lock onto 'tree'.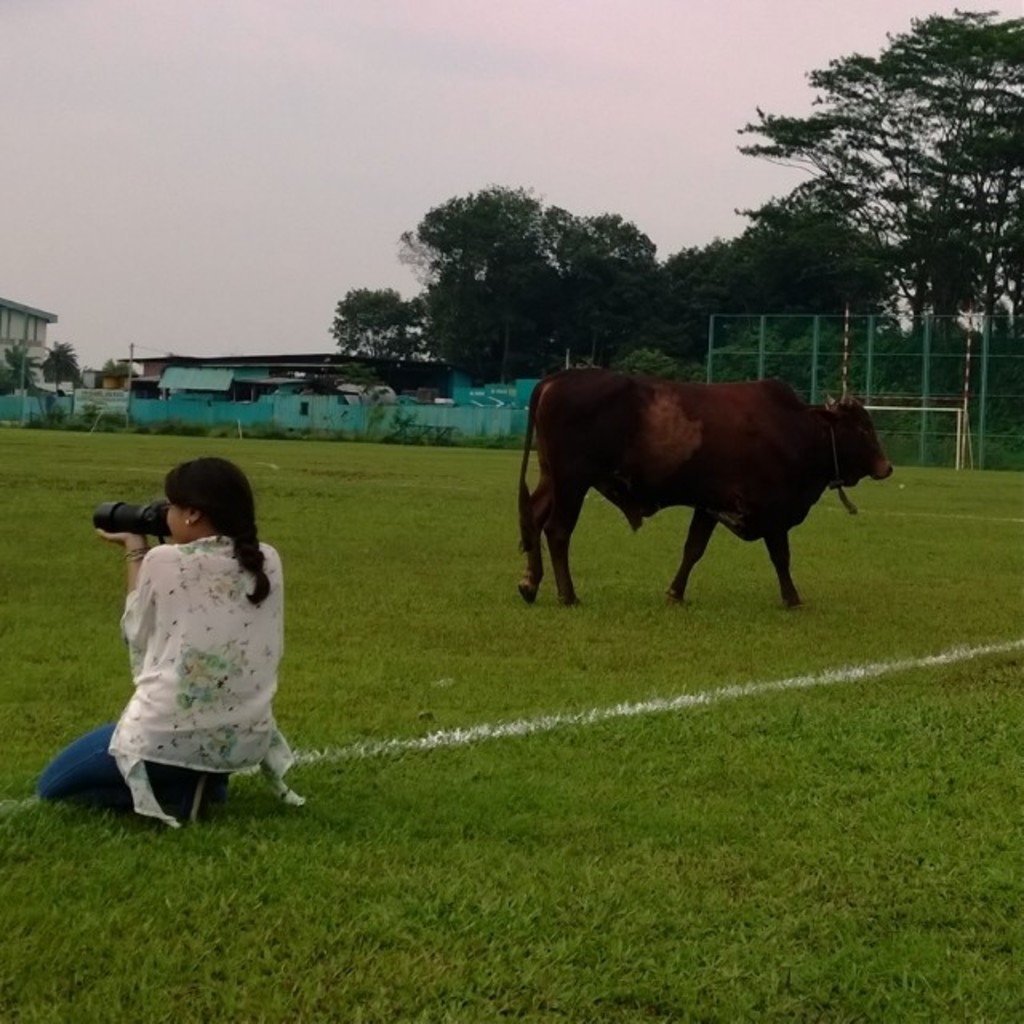
Locked: x1=6, y1=336, x2=38, y2=398.
